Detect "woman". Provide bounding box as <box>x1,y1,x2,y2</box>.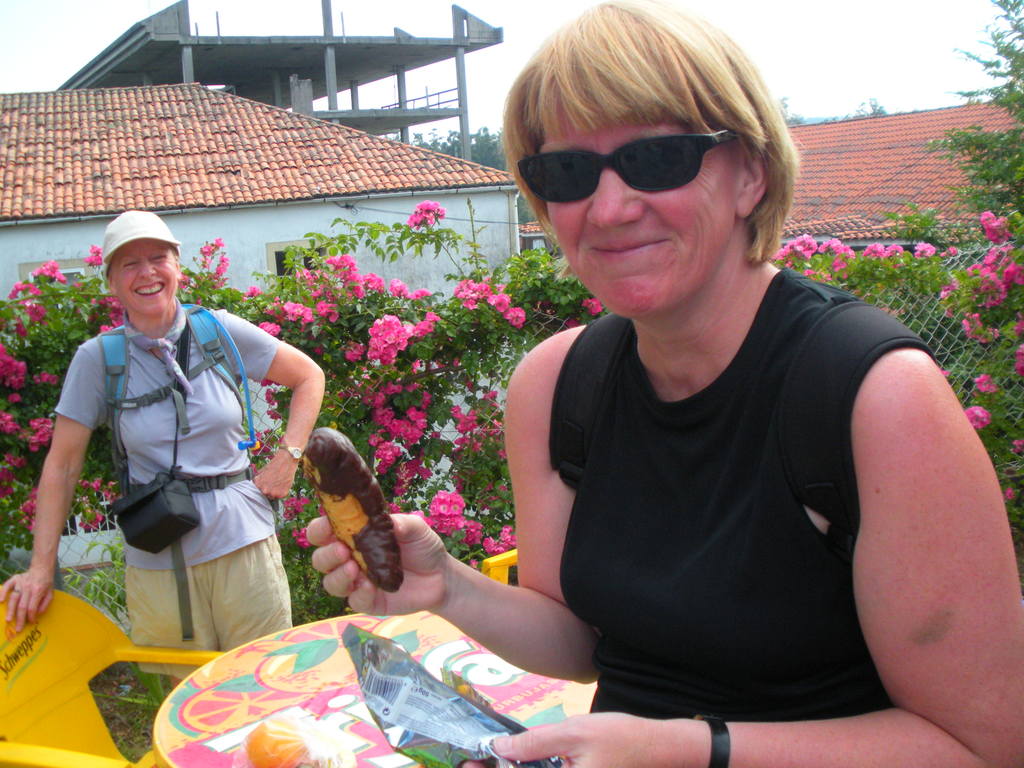
<box>8,211,348,671</box>.
